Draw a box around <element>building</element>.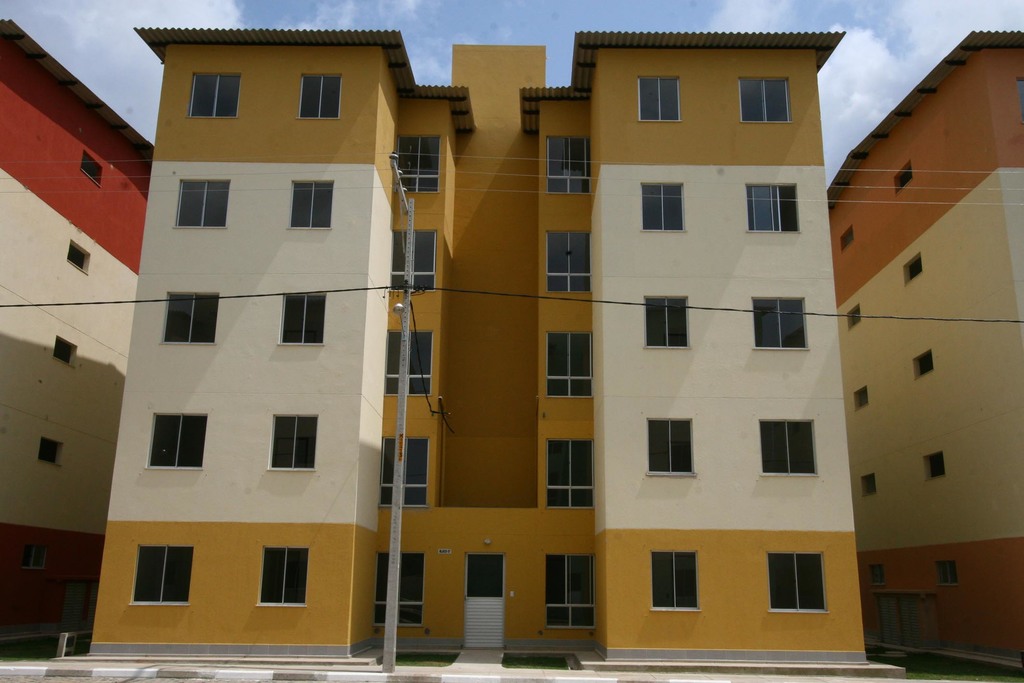
<region>0, 17, 153, 639</region>.
